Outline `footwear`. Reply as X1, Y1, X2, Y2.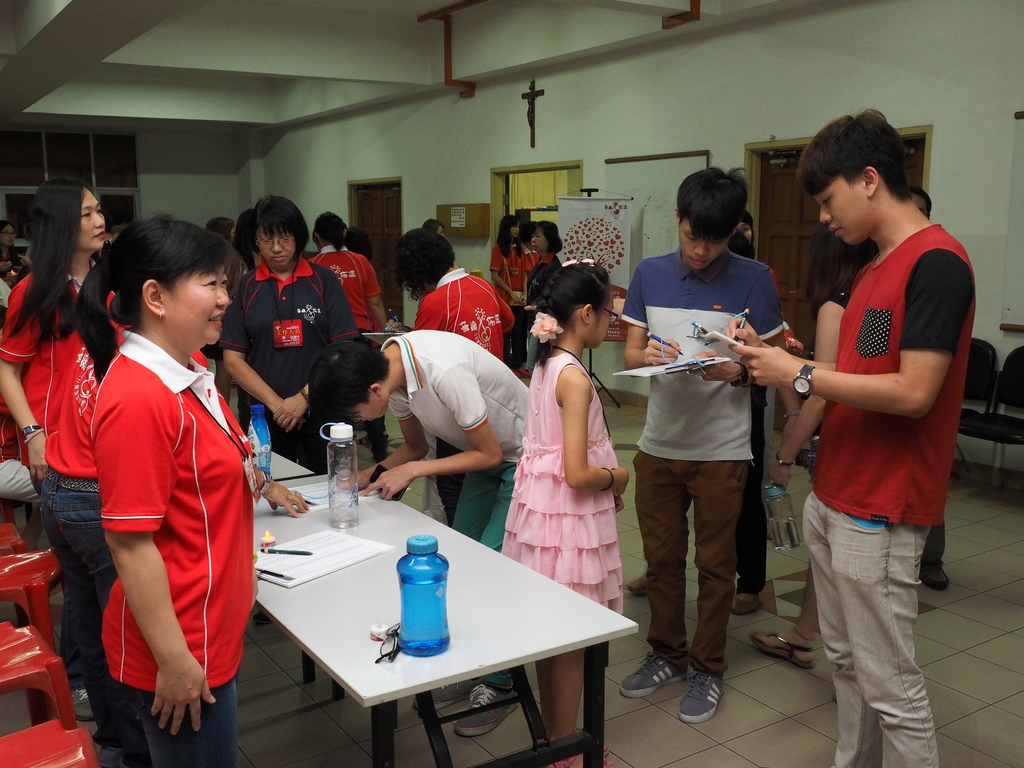
408, 677, 481, 708.
